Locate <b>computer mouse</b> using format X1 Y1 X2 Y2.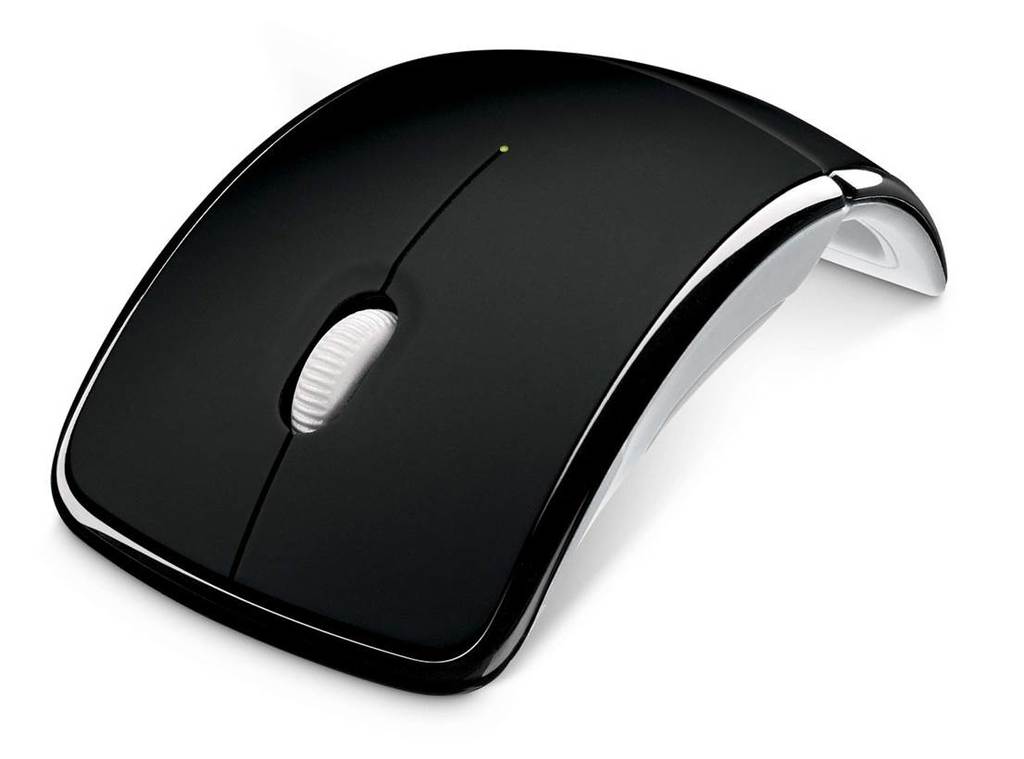
49 47 946 696.
